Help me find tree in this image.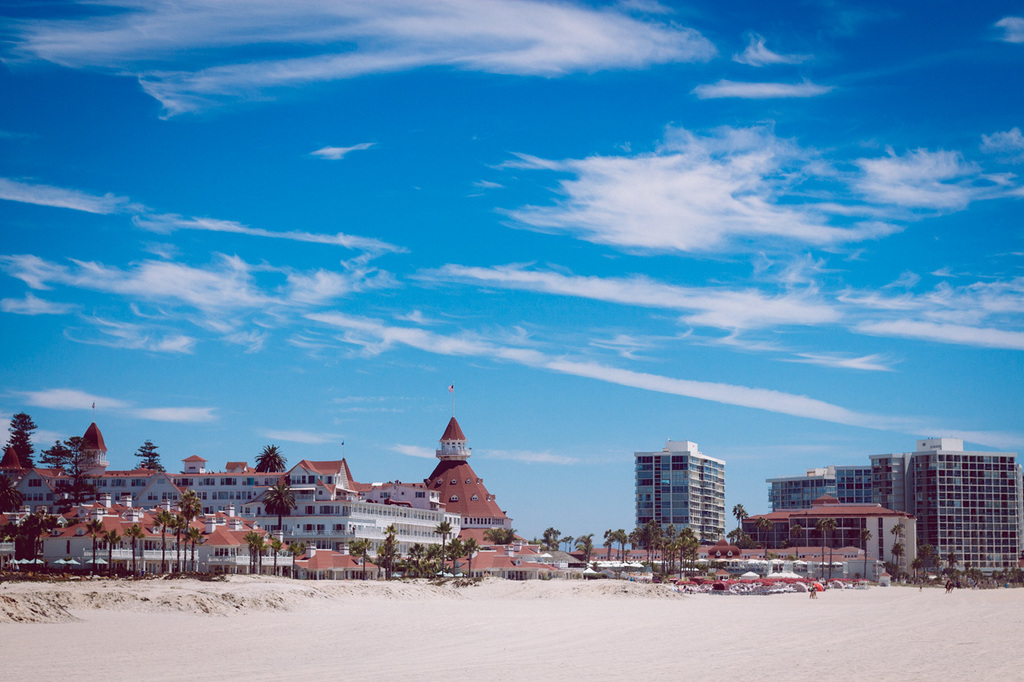
Found it: {"x1": 892, "y1": 540, "x2": 906, "y2": 584}.
